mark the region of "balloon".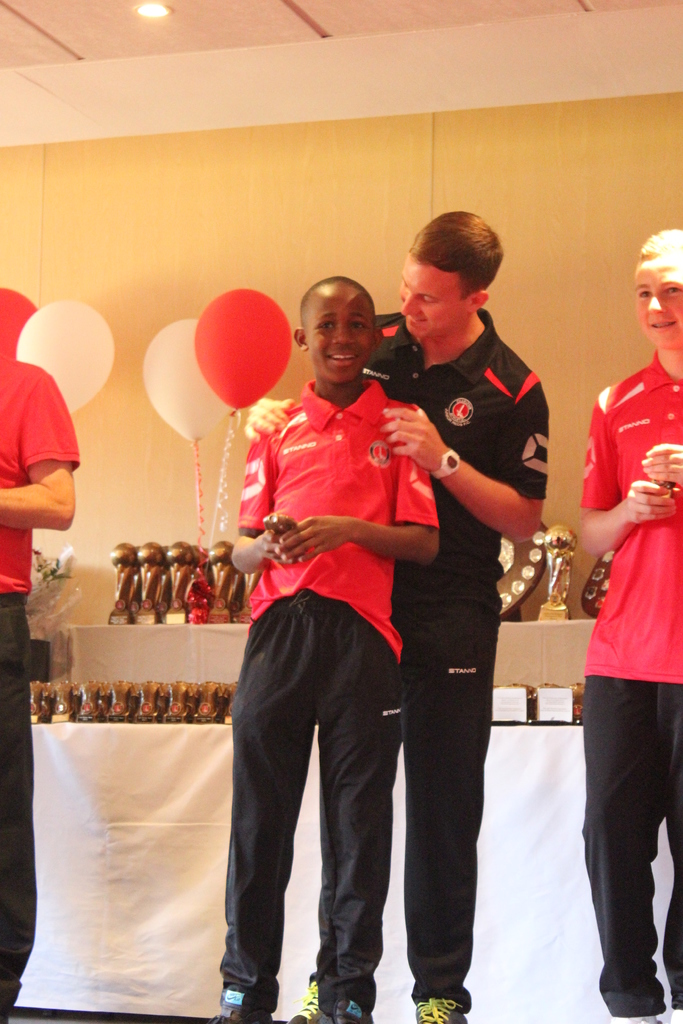
Region: [141,317,235,441].
